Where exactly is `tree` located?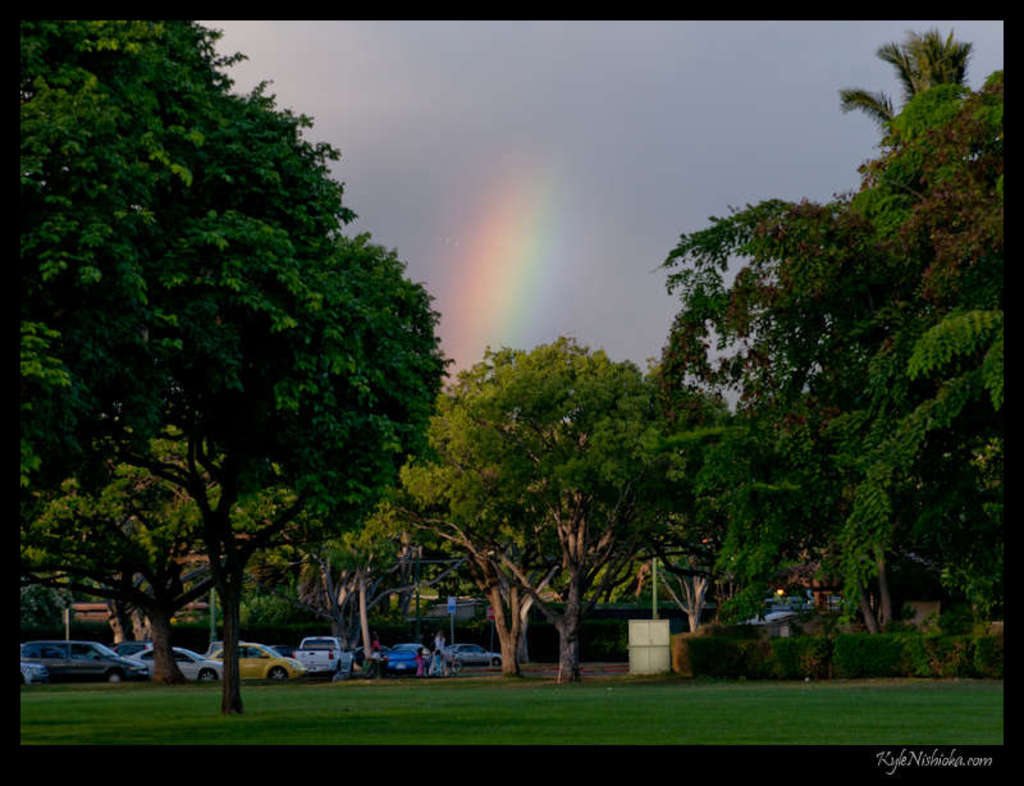
Its bounding box is (19,422,379,685).
